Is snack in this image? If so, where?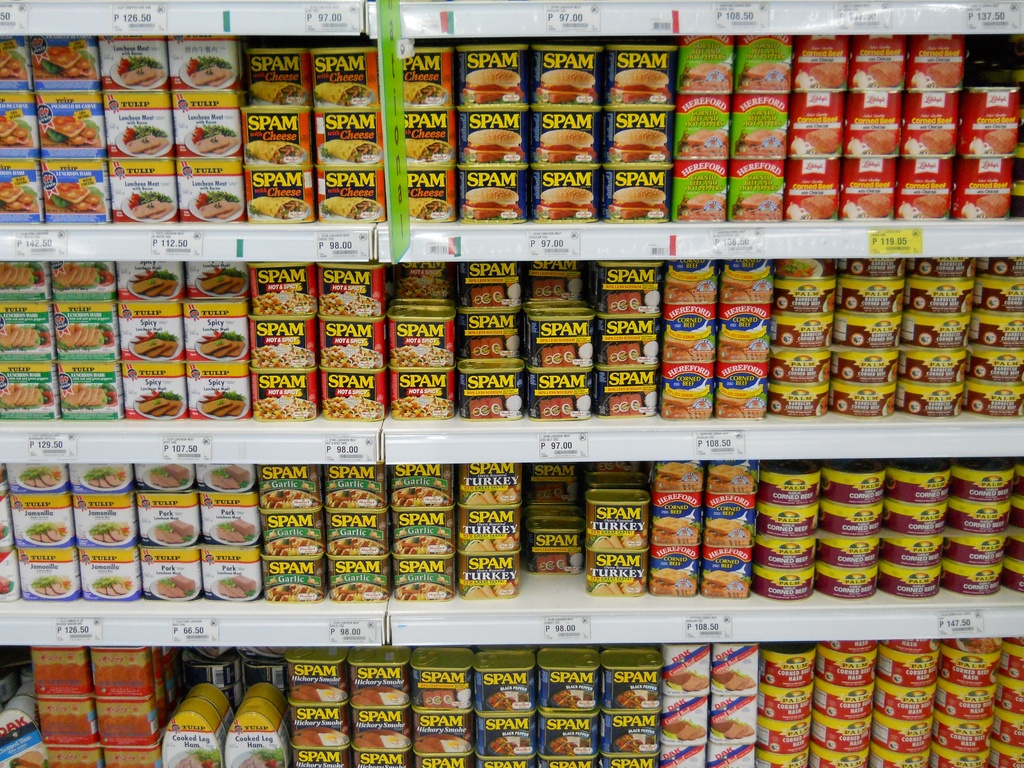
Yes, at detection(198, 339, 230, 352).
